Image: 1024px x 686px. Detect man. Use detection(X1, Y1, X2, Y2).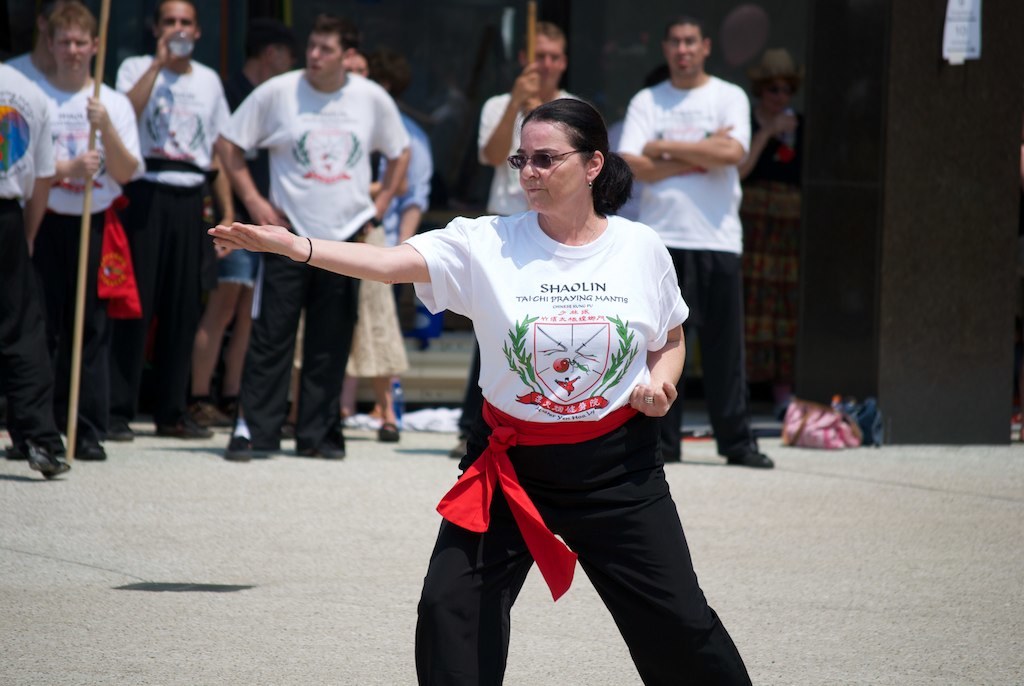
detection(217, 1, 410, 455).
